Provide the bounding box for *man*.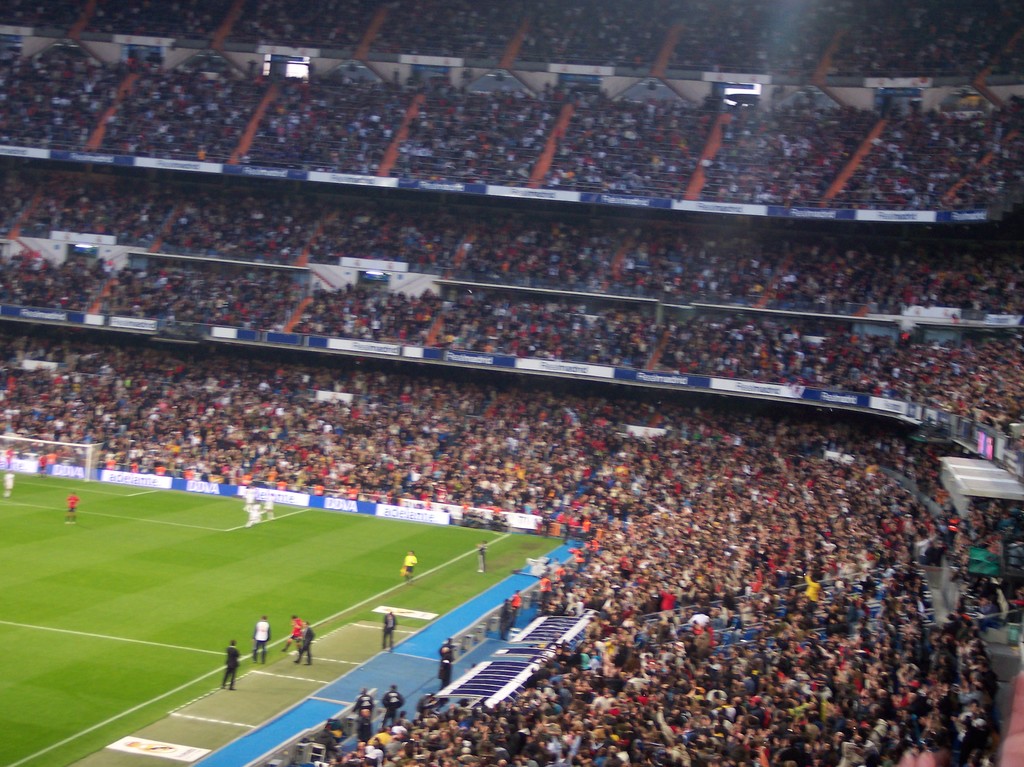
BBox(378, 611, 403, 653).
